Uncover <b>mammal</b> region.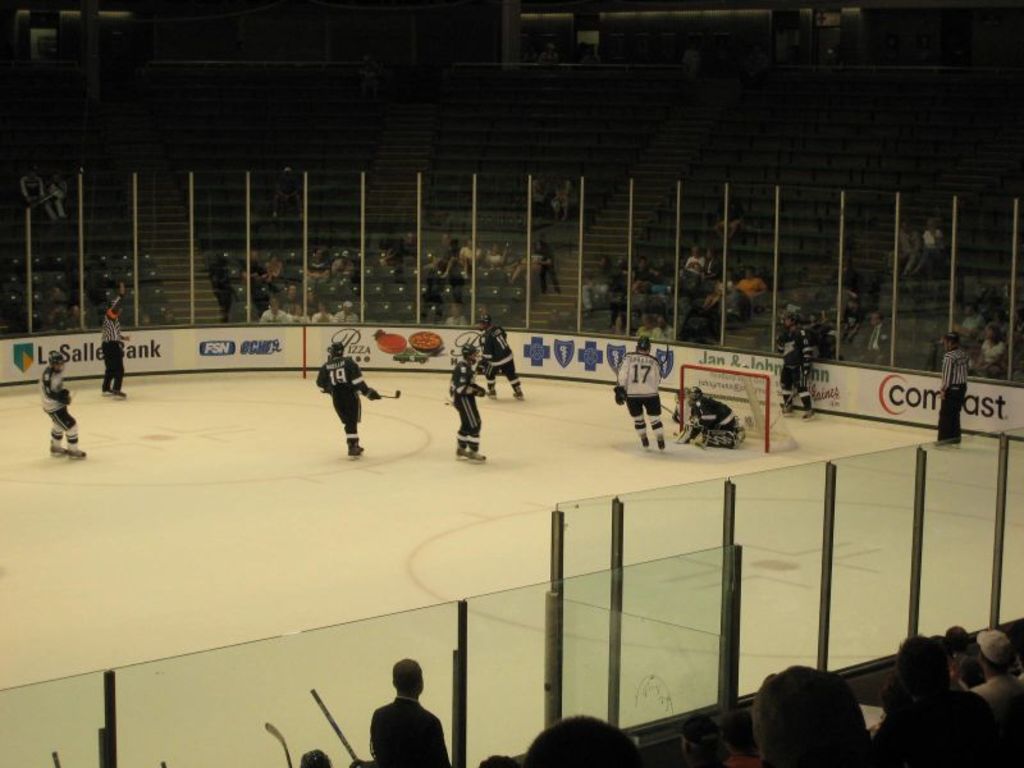
Uncovered: <bbox>475, 306, 525, 398</bbox>.
